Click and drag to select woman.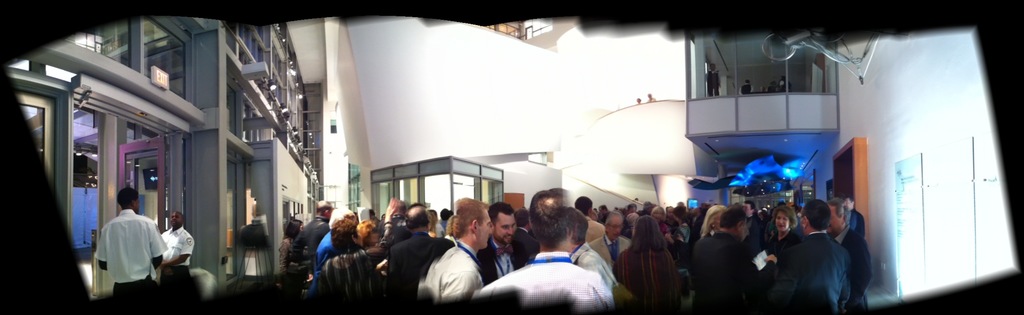
Selection: region(664, 204, 691, 255).
